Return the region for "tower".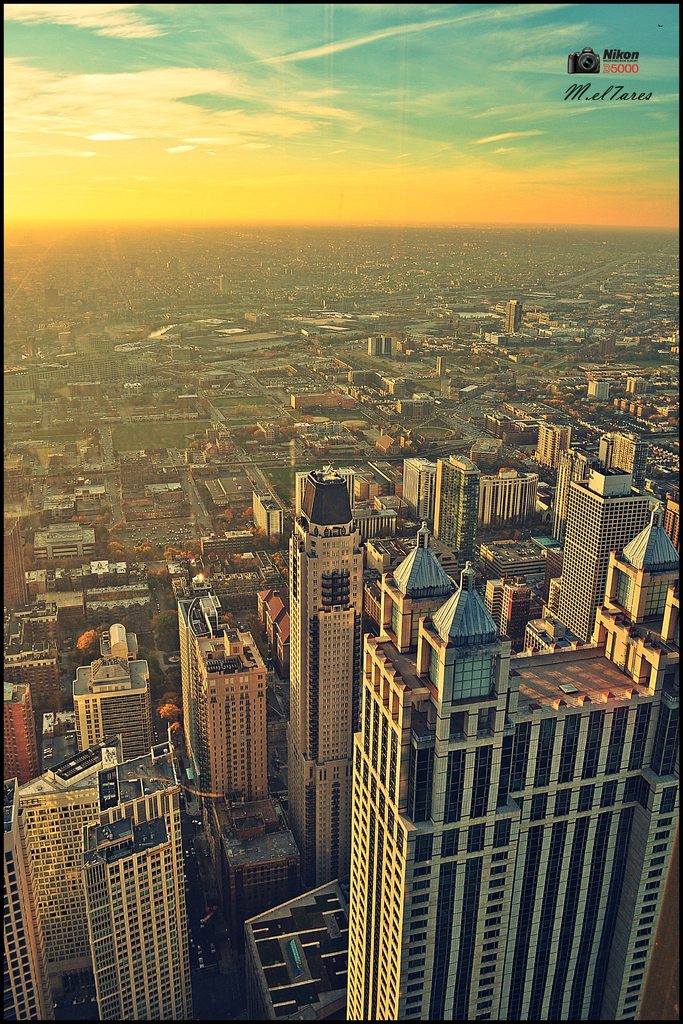
191/615/275/808.
